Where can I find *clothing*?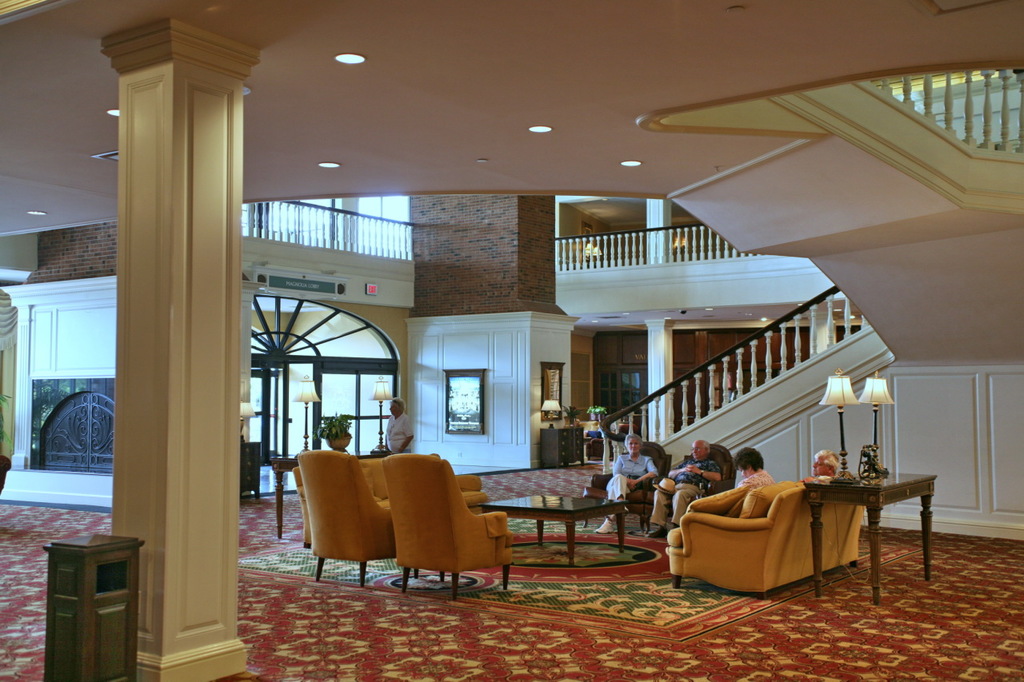
You can find it at bbox=(653, 456, 714, 523).
